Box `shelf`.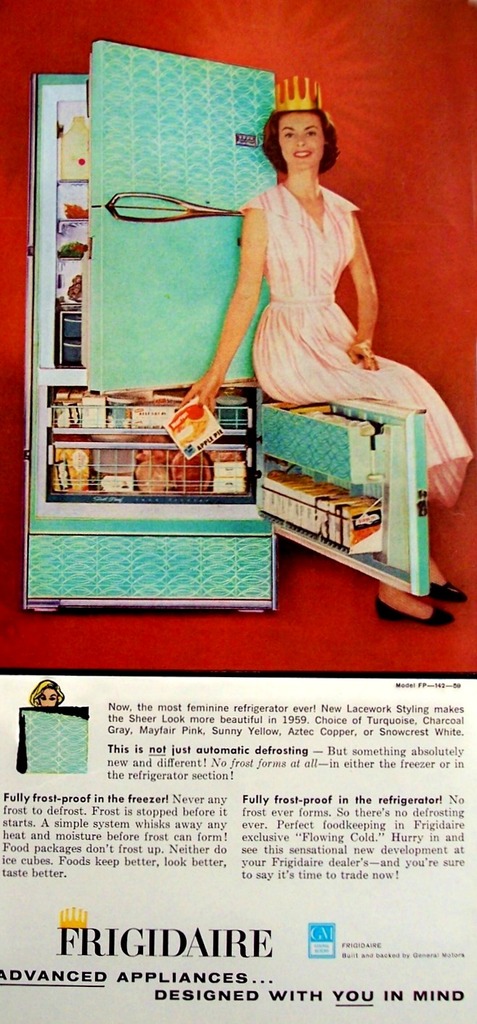
x1=60, y1=170, x2=97, y2=254.
